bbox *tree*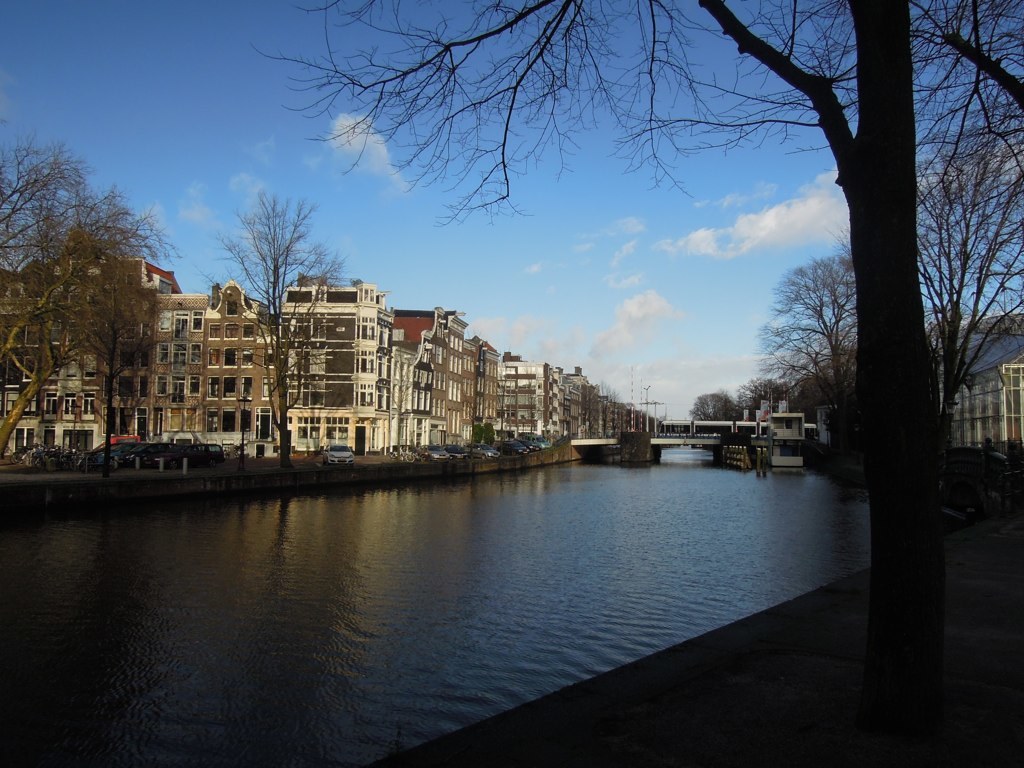
<bbox>249, 0, 1023, 767</bbox>
